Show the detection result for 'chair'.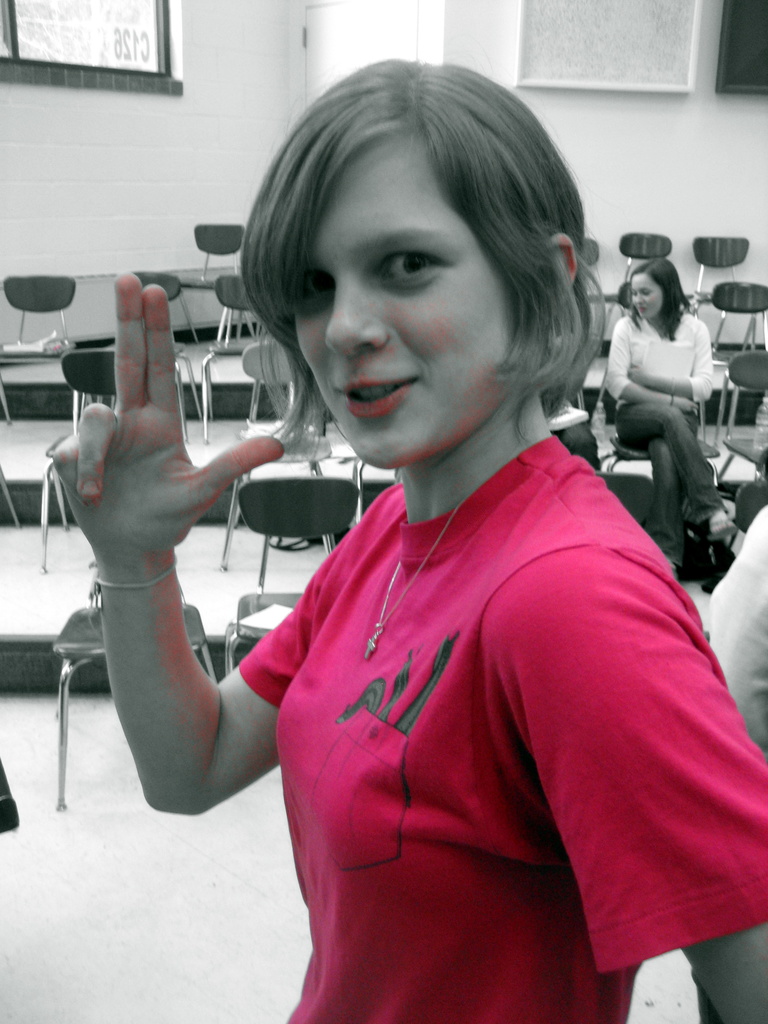
<box>224,475,360,673</box>.
